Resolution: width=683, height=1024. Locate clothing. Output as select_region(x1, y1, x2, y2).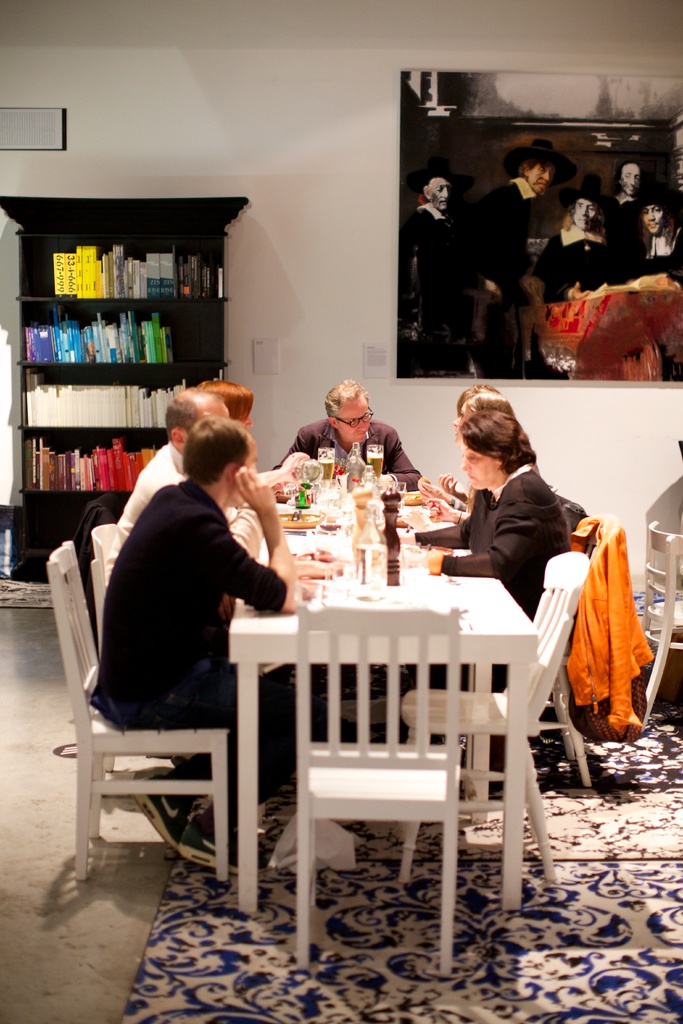
select_region(108, 433, 268, 585).
